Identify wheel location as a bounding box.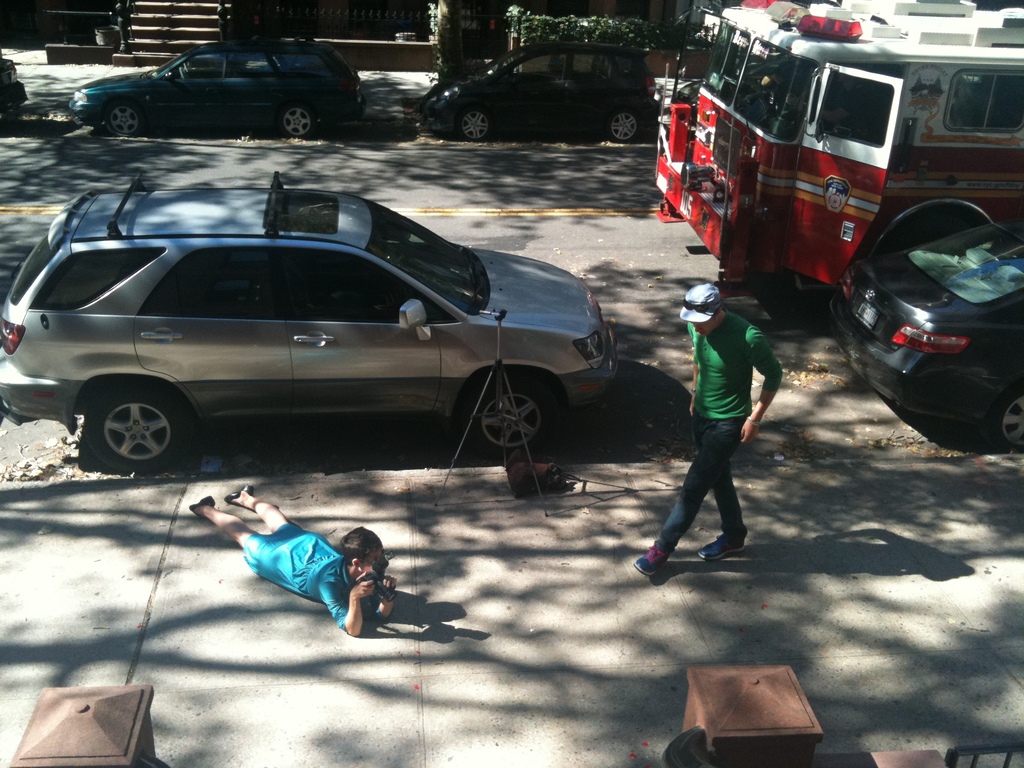
Rect(457, 107, 493, 140).
